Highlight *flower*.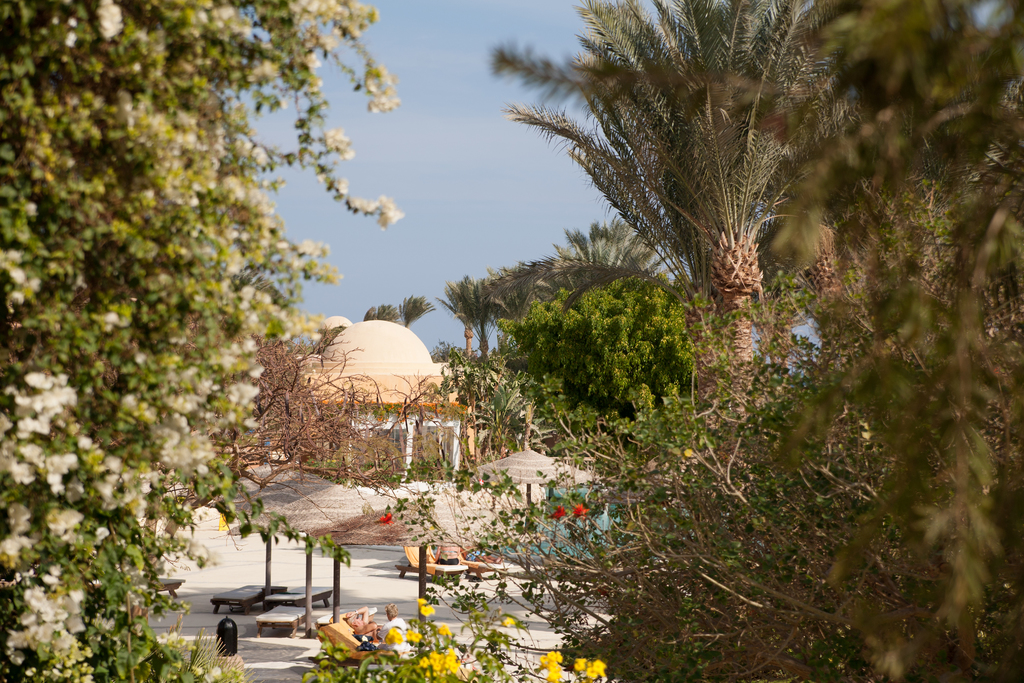
Highlighted region: 380,511,394,526.
